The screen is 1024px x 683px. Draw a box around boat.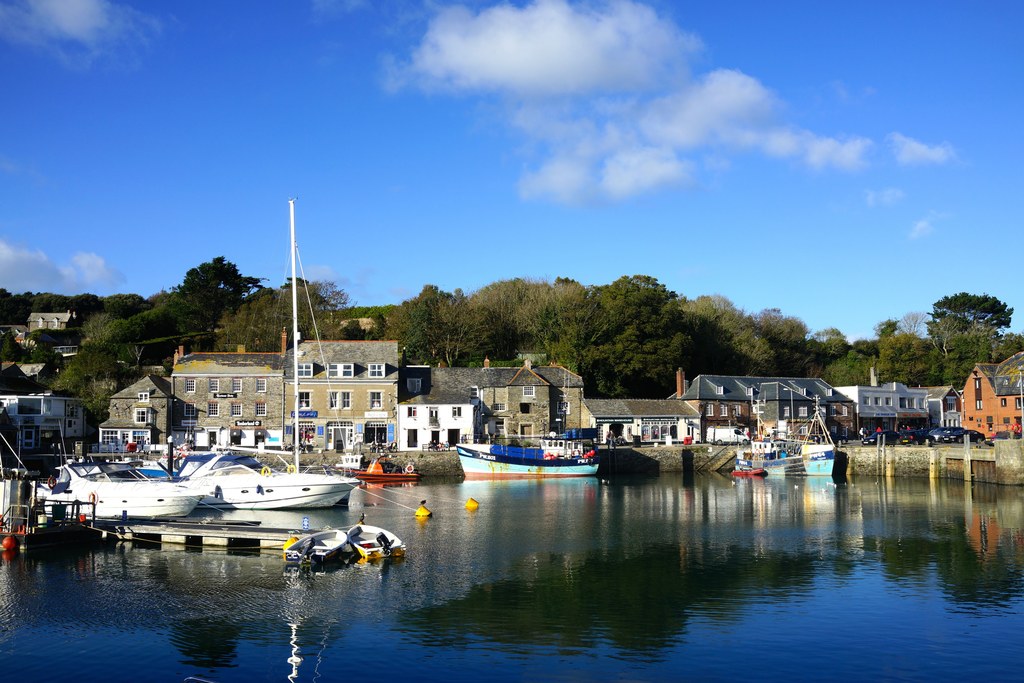
456, 441, 601, 475.
